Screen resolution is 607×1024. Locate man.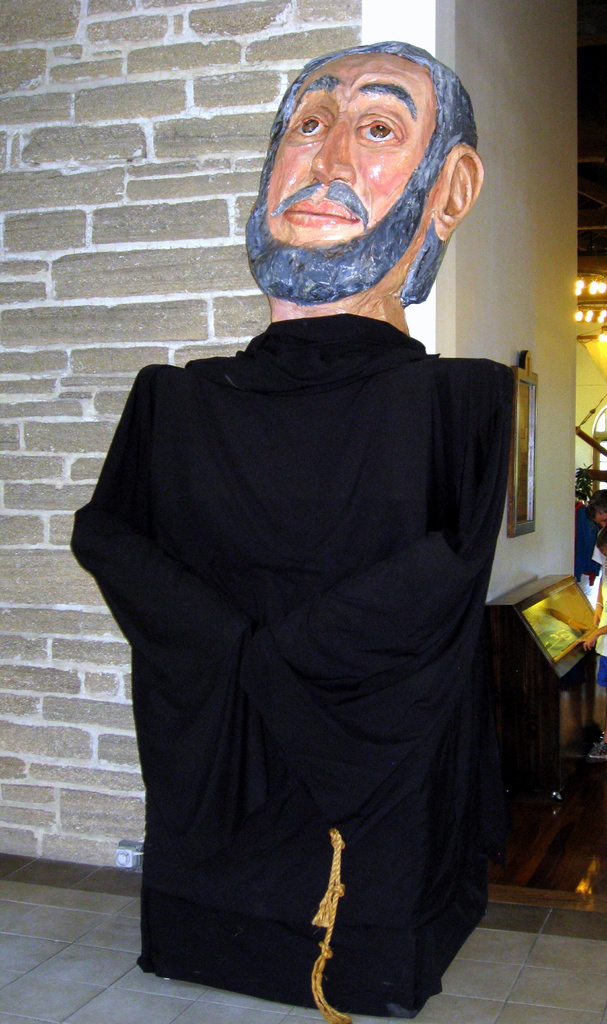
rect(54, 60, 536, 974).
